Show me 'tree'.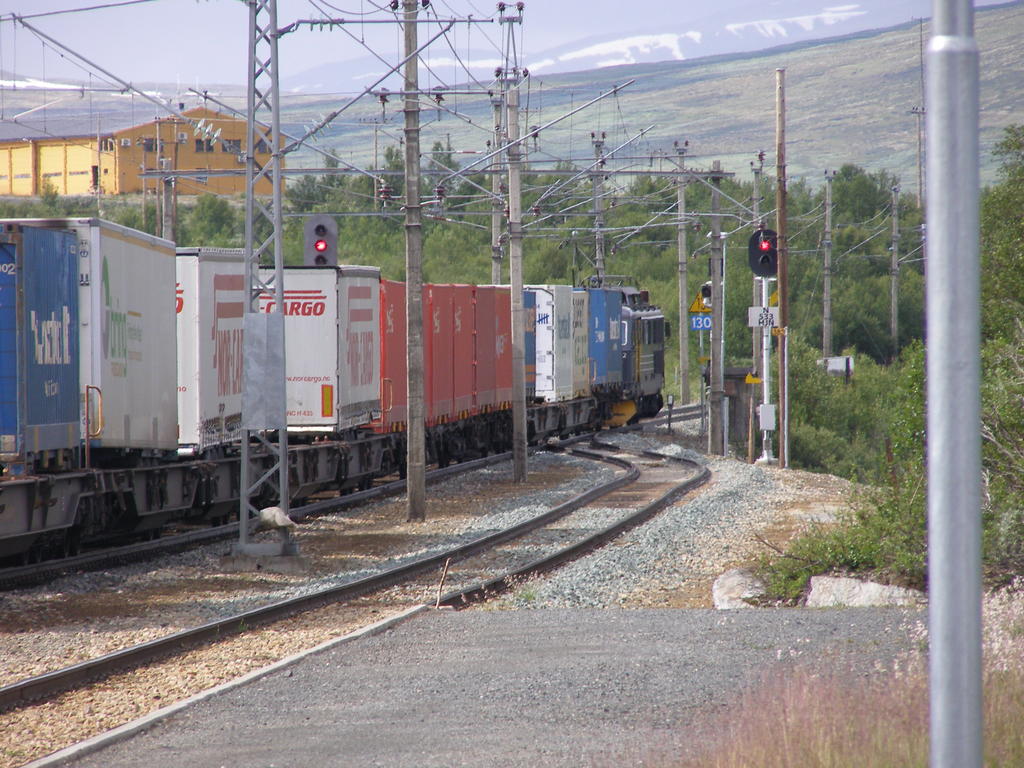
'tree' is here: {"x1": 810, "y1": 156, "x2": 902, "y2": 270}.
